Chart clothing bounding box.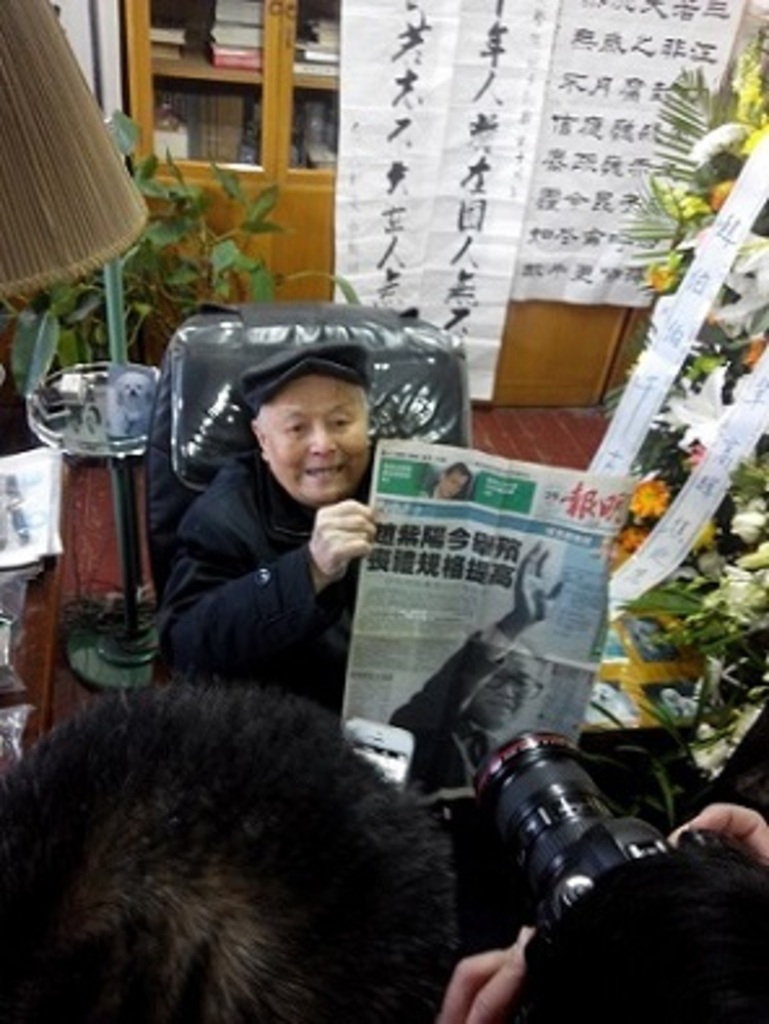
Charted: locate(132, 377, 444, 707).
